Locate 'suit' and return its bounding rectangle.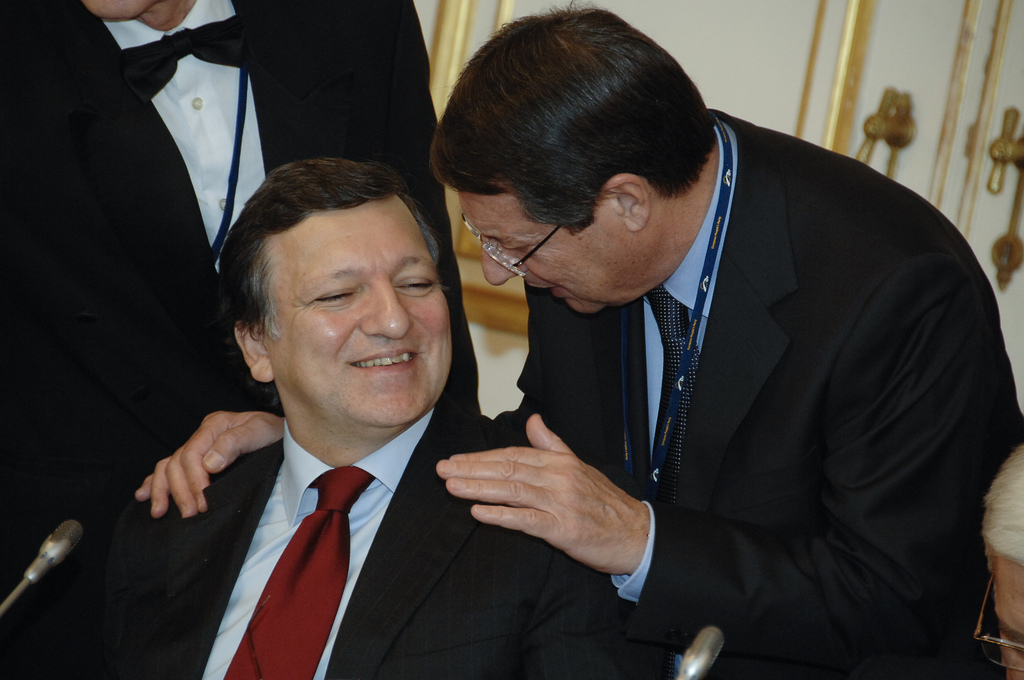
rect(0, 421, 681, 679).
